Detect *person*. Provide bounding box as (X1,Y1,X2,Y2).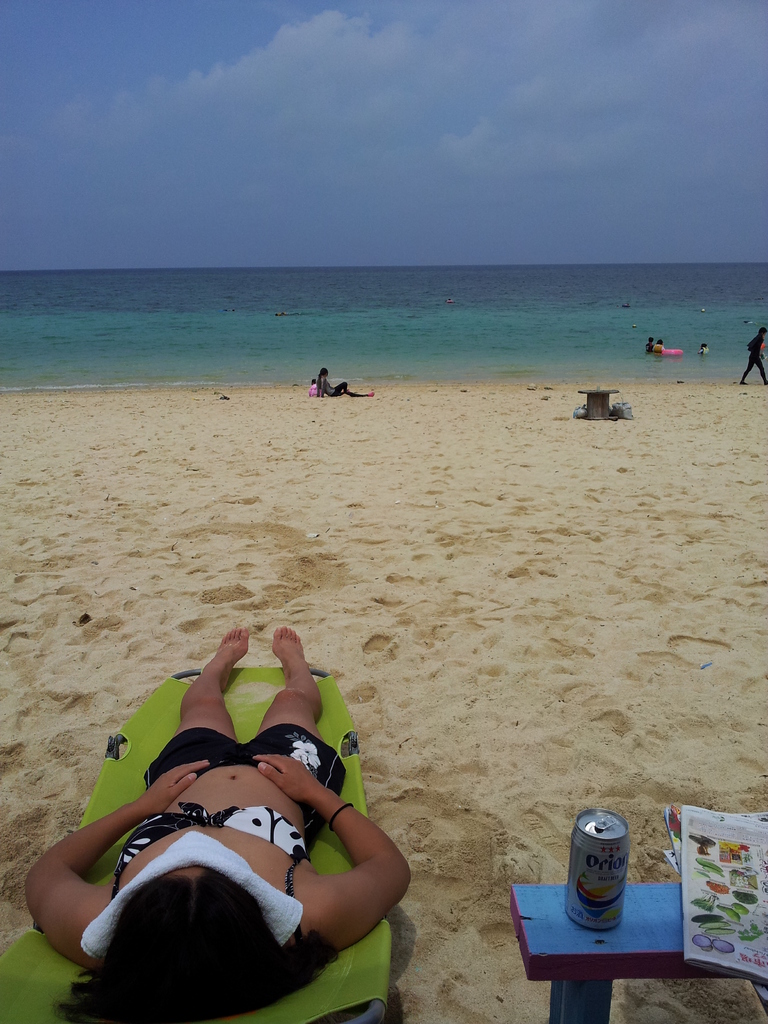
(647,340,652,353).
